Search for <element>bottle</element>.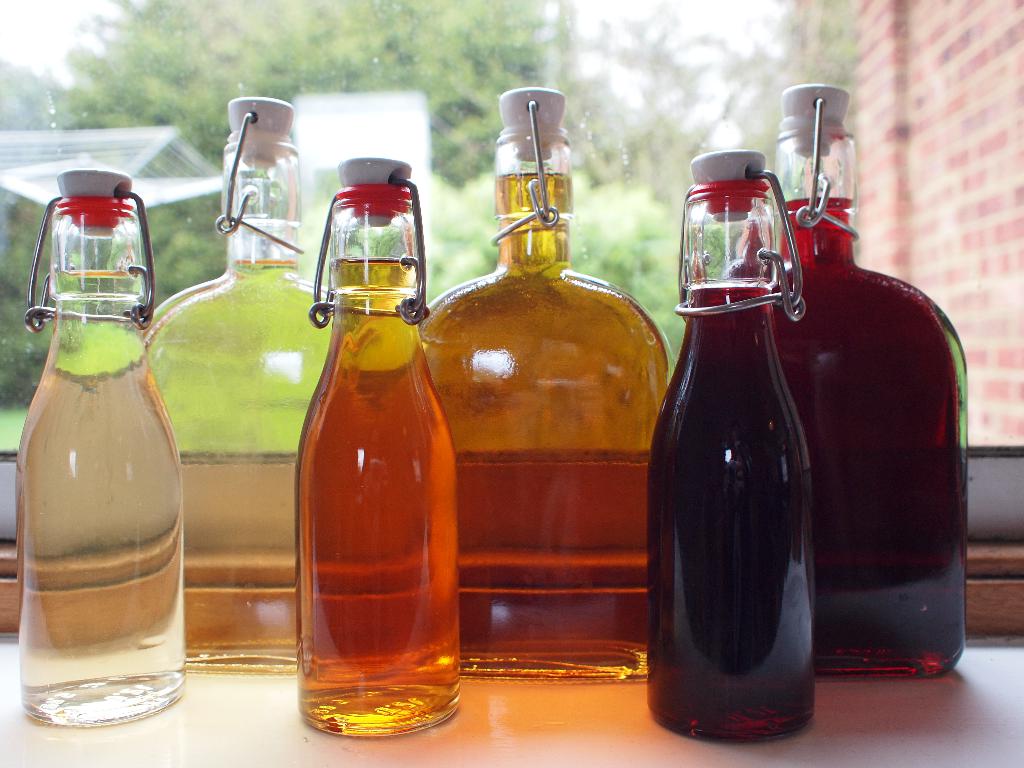
Found at x1=294, y1=156, x2=462, y2=744.
